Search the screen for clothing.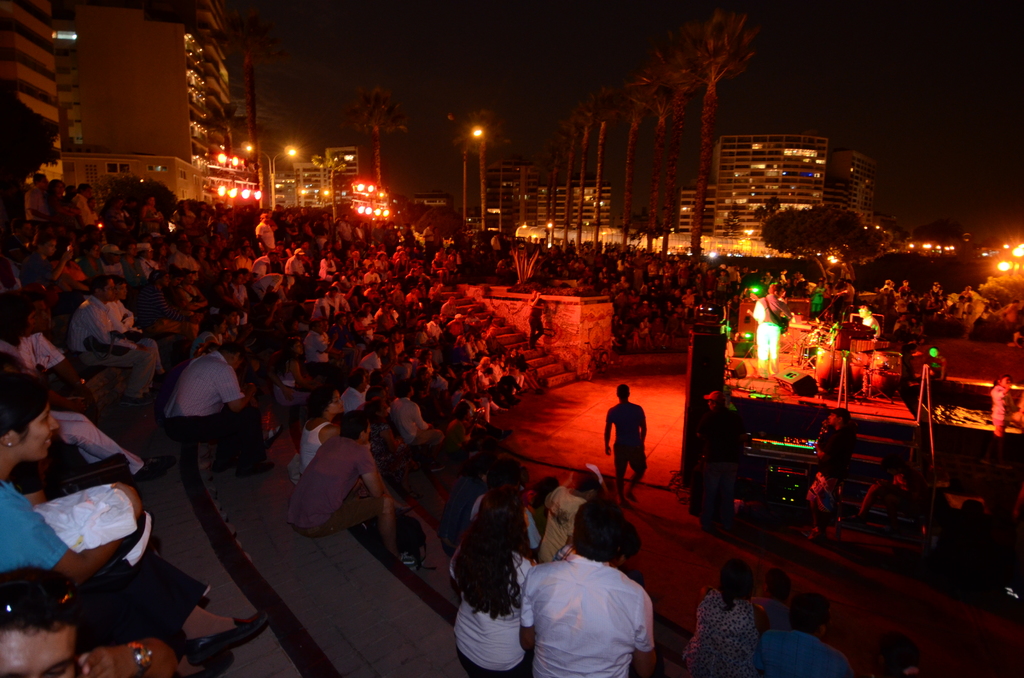
Found at <region>283, 432, 381, 532</region>.
